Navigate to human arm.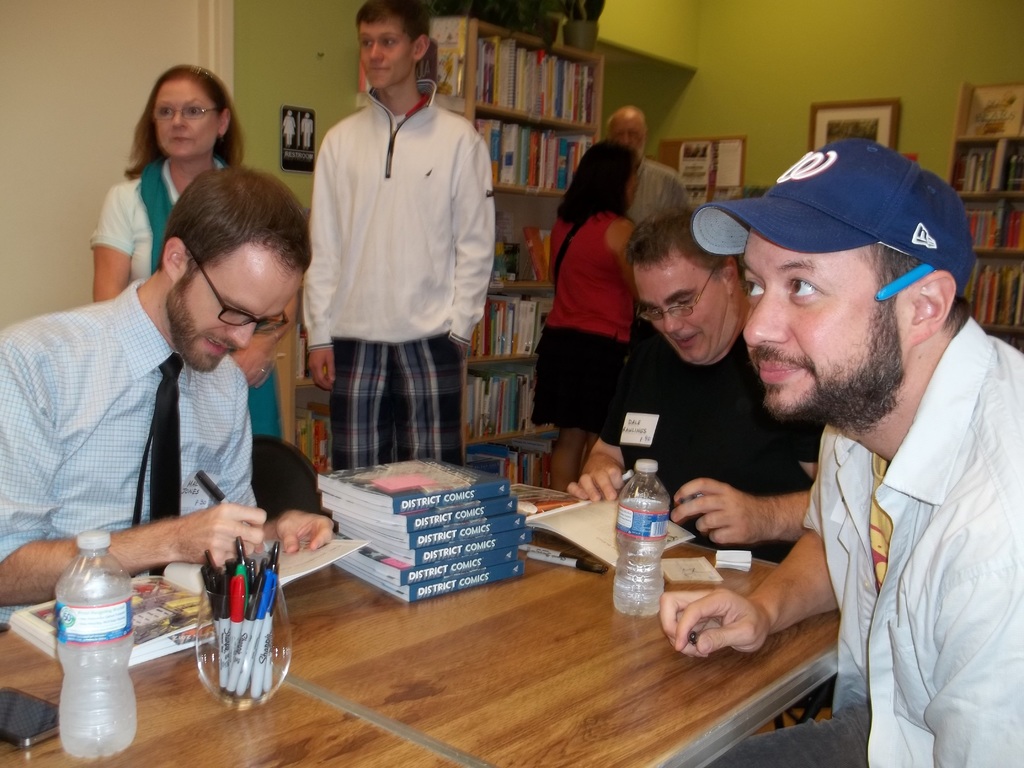
Navigation target: crop(918, 561, 1023, 767).
